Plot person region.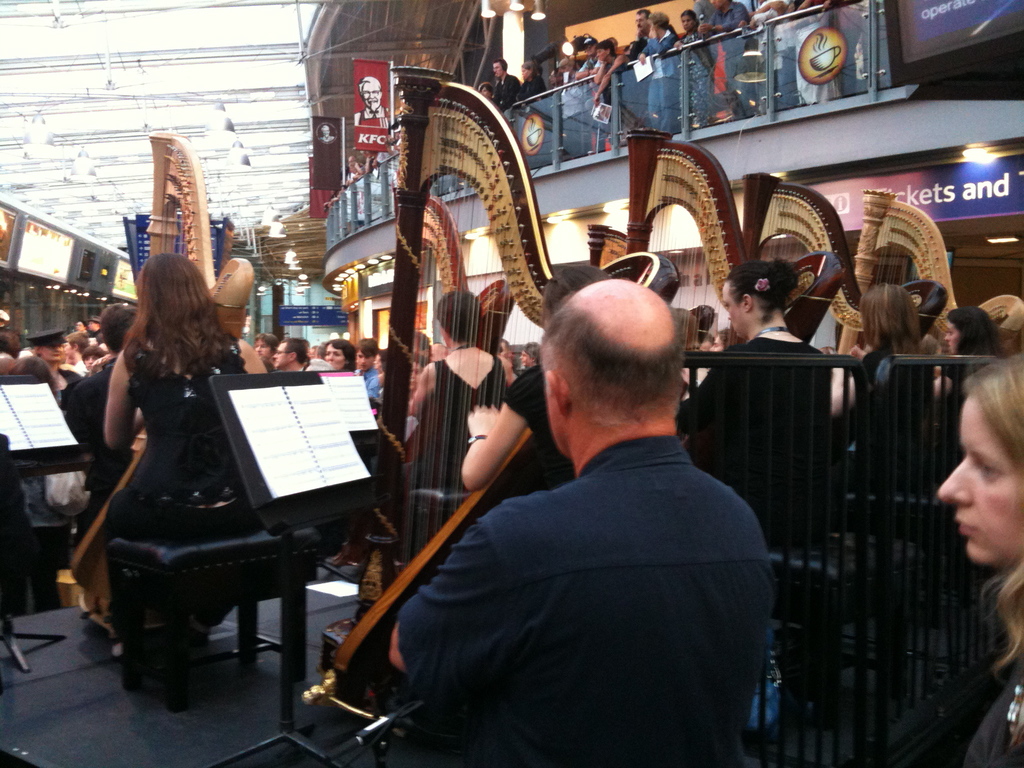
Plotted at <box>516,60,547,104</box>.
